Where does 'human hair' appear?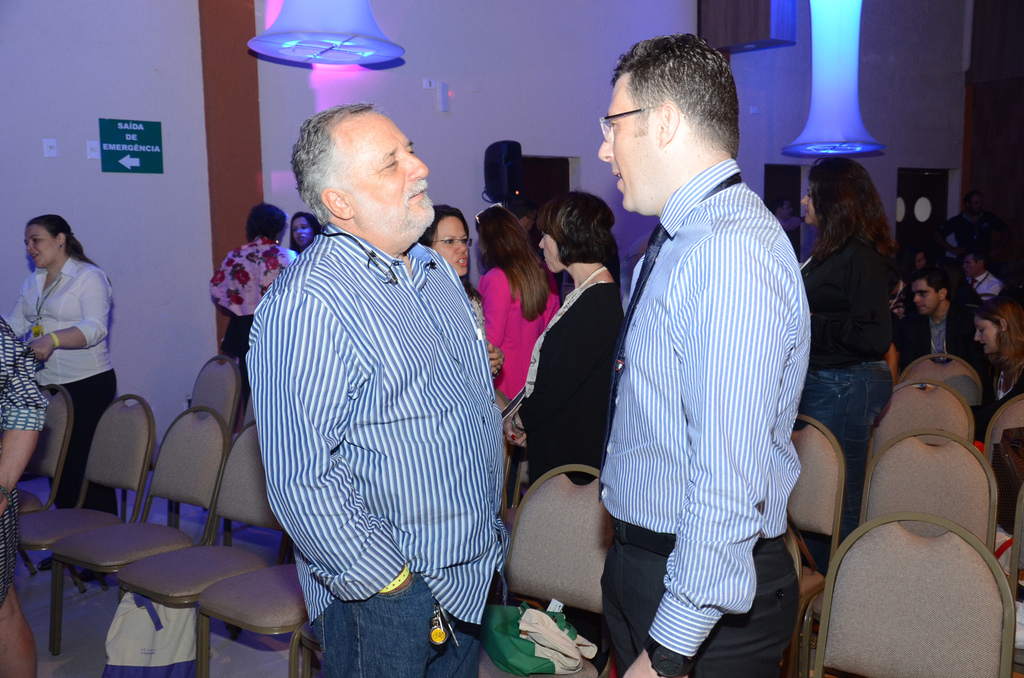
Appears at l=966, t=245, r=992, b=271.
